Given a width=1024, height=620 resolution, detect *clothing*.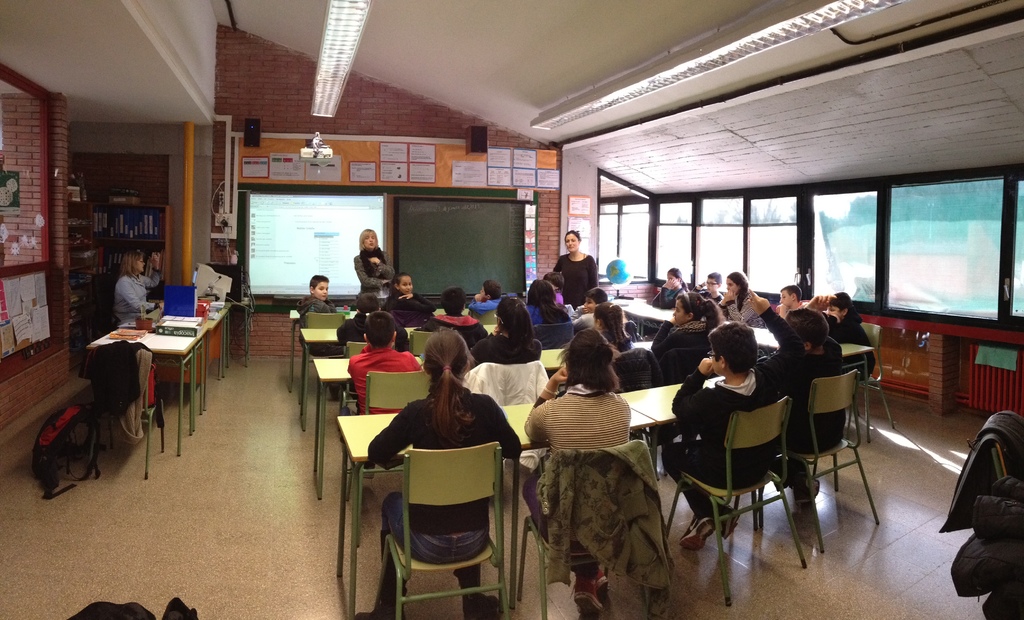
(left=652, top=315, right=712, bottom=374).
